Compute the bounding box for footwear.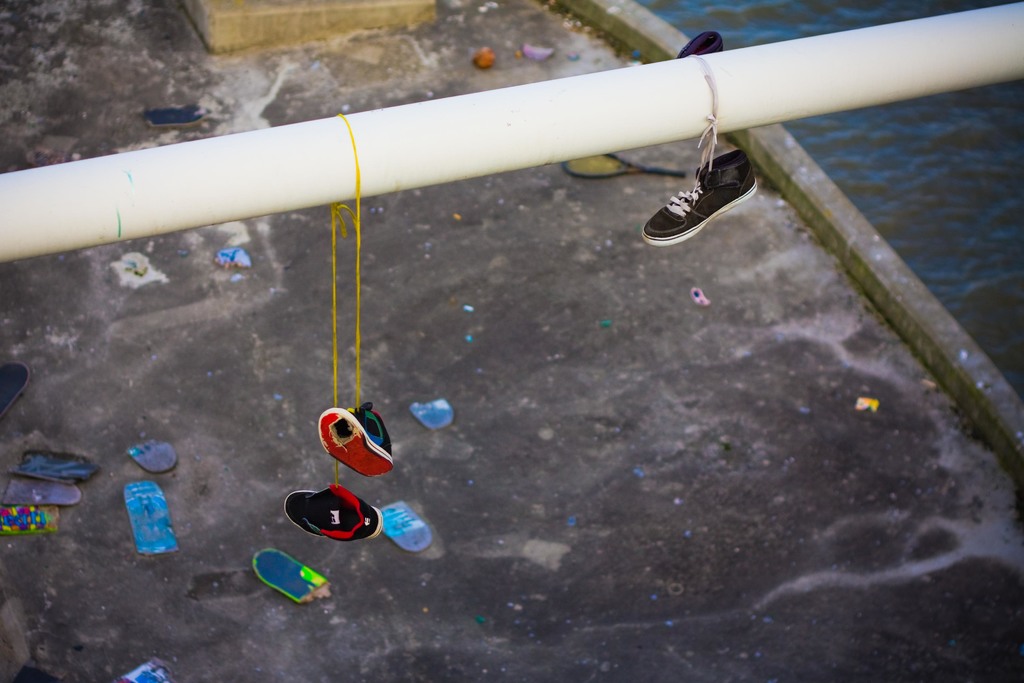
[284,488,383,541].
